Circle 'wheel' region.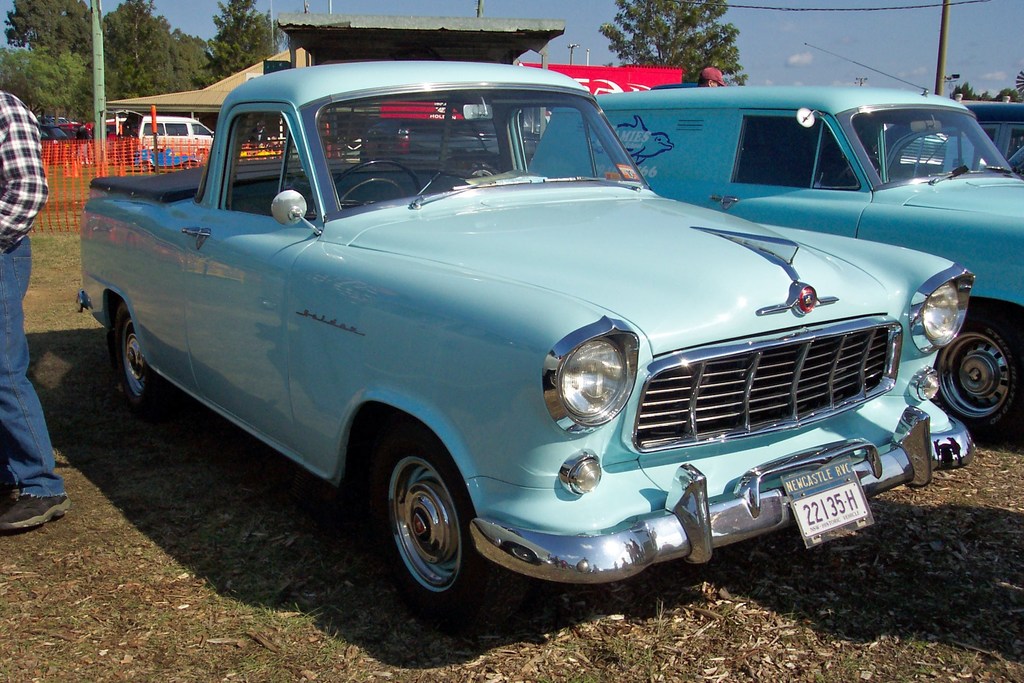
Region: 929:311:1023:441.
